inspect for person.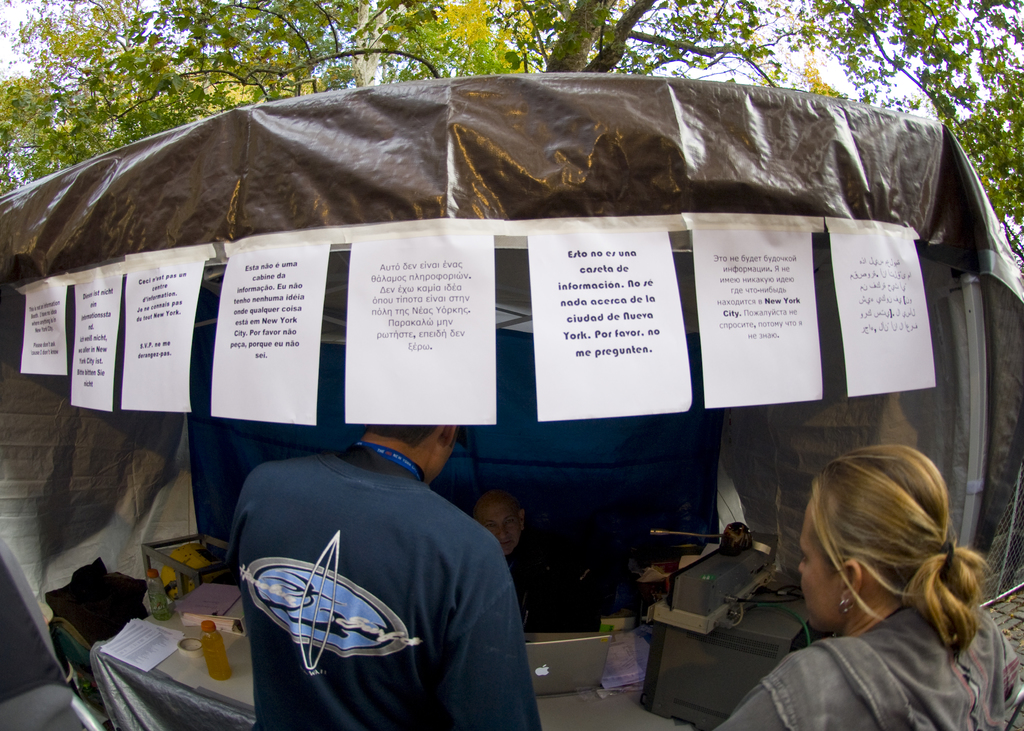
Inspection: [left=212, top=385, right=546, bottom=702].
